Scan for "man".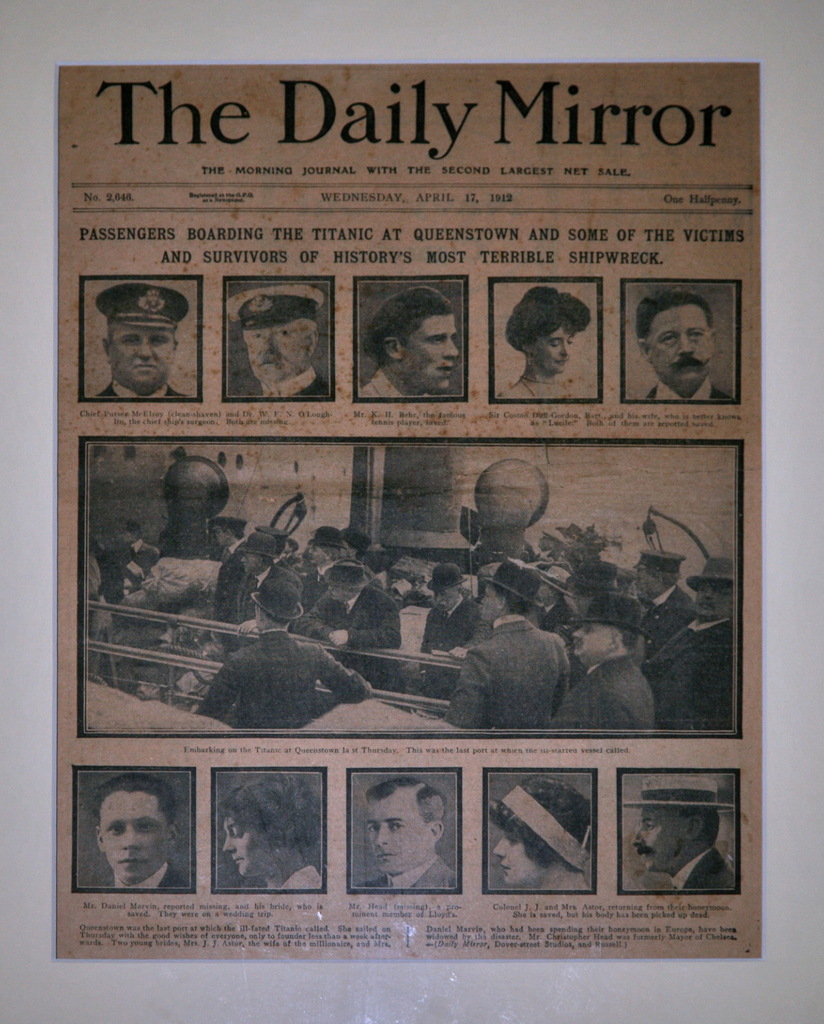
Scan result: 358 781 456 892.
